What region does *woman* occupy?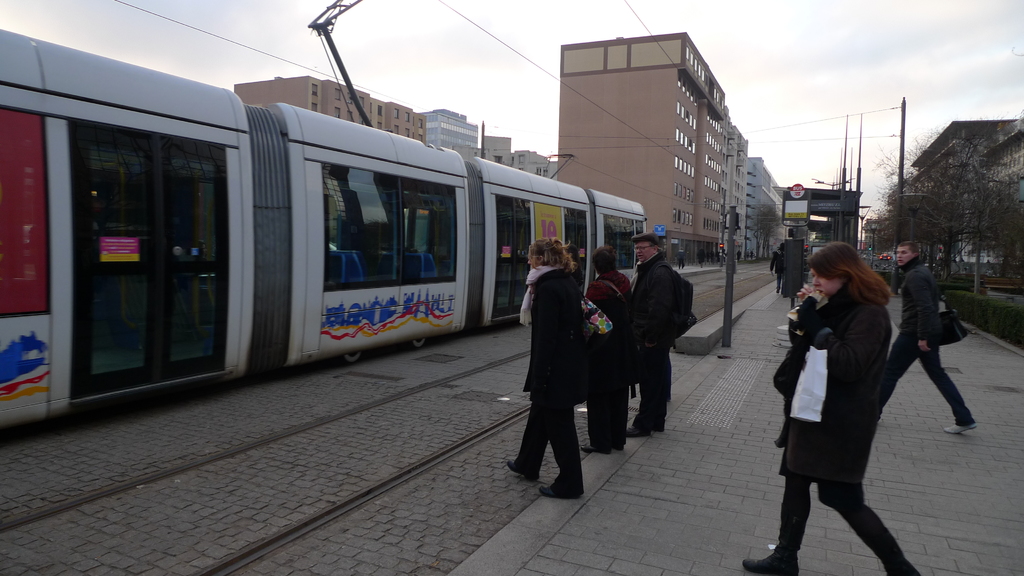
[left=506, top=236, right=586, bottom=499].
